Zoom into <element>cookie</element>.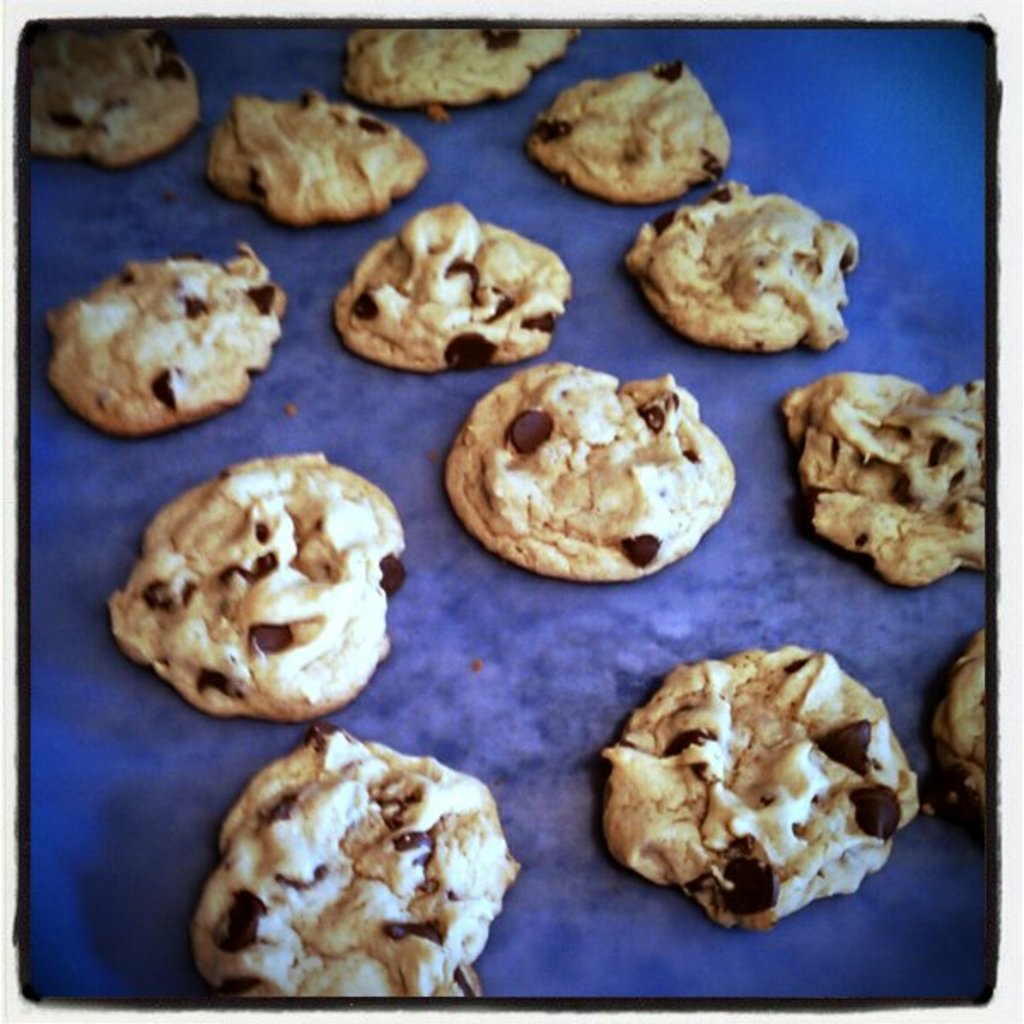
Zoom target: bbox=[775, 367, 988, 597].
